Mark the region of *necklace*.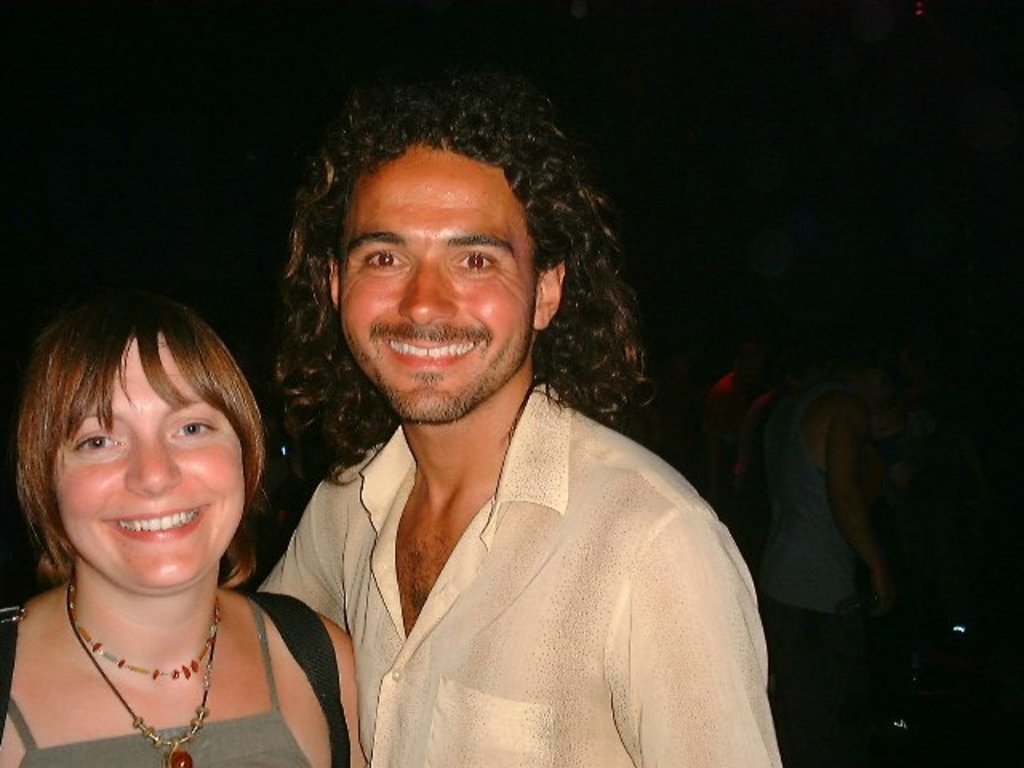
Region: (70,590,216,680).
